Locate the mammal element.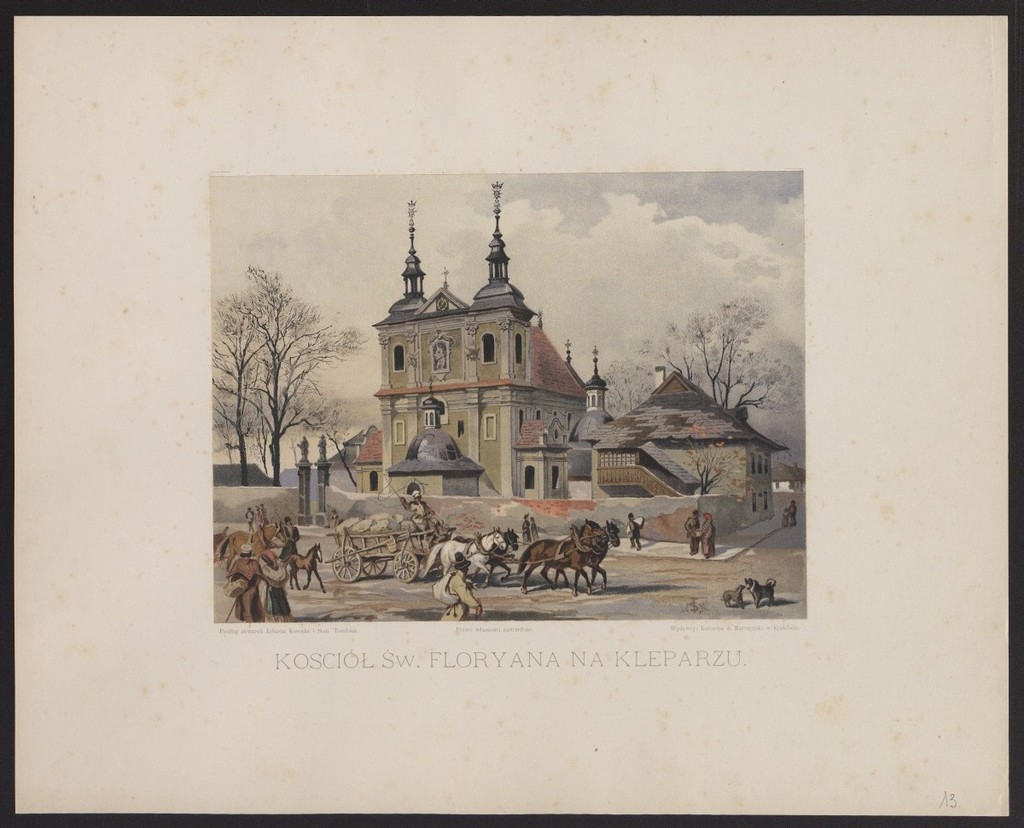
Element bbox: {"x1": 246, "y1": 504, "x2": 253, "y2": 525}.
